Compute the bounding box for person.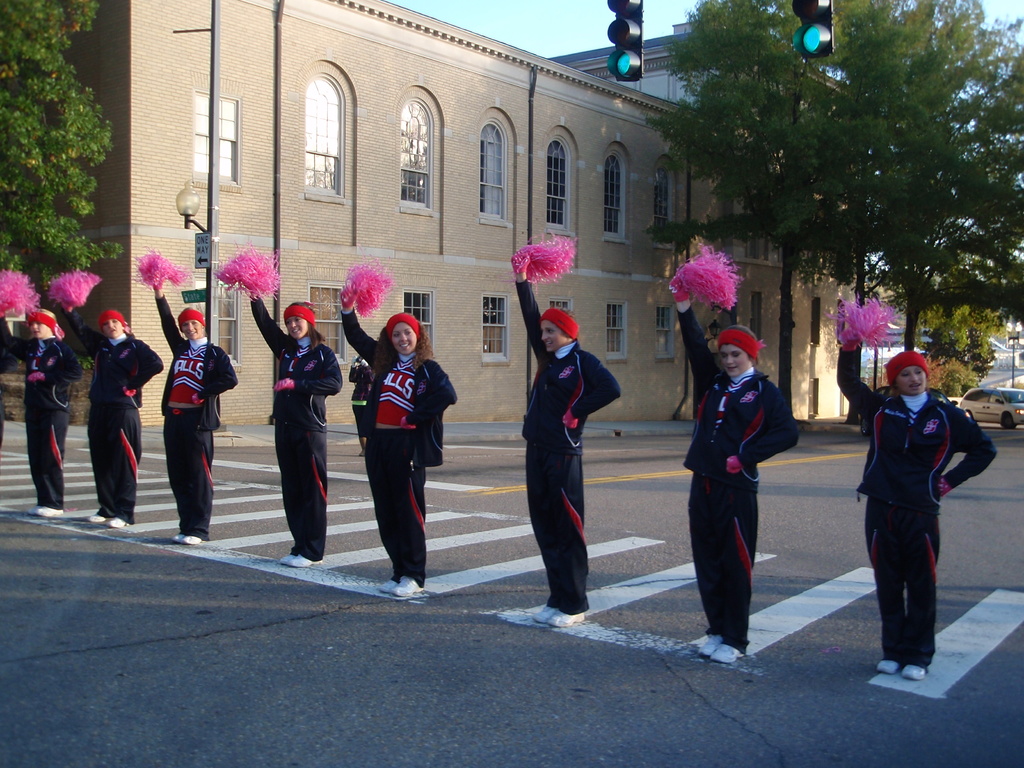
<region>147, 277, 248, 541</region>.
